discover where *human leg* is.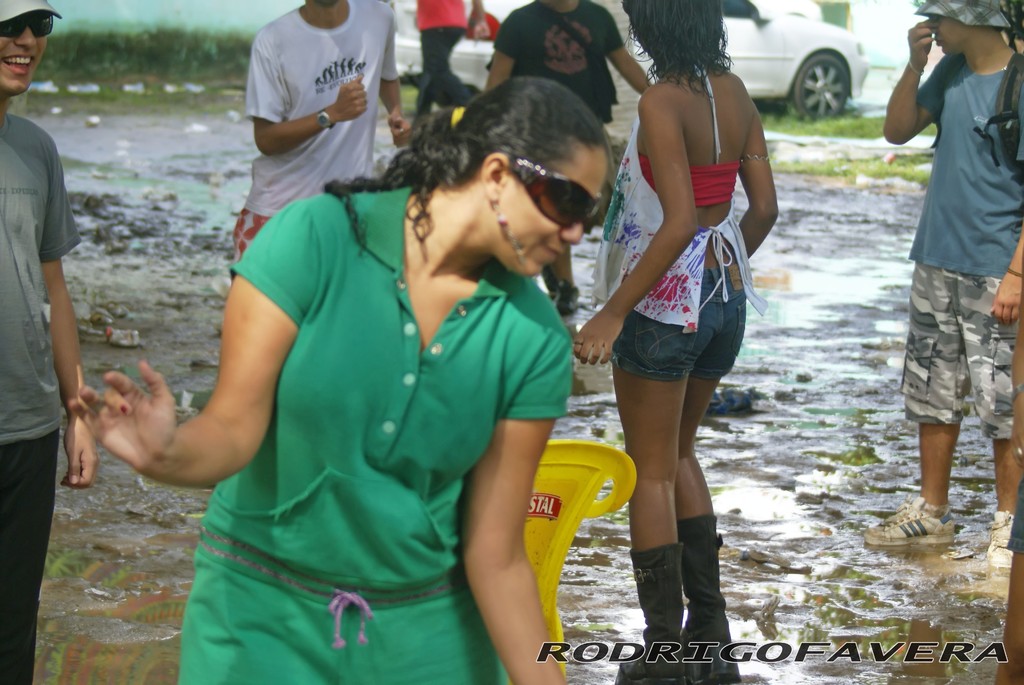
Discovered at 964 232 1018 566.
